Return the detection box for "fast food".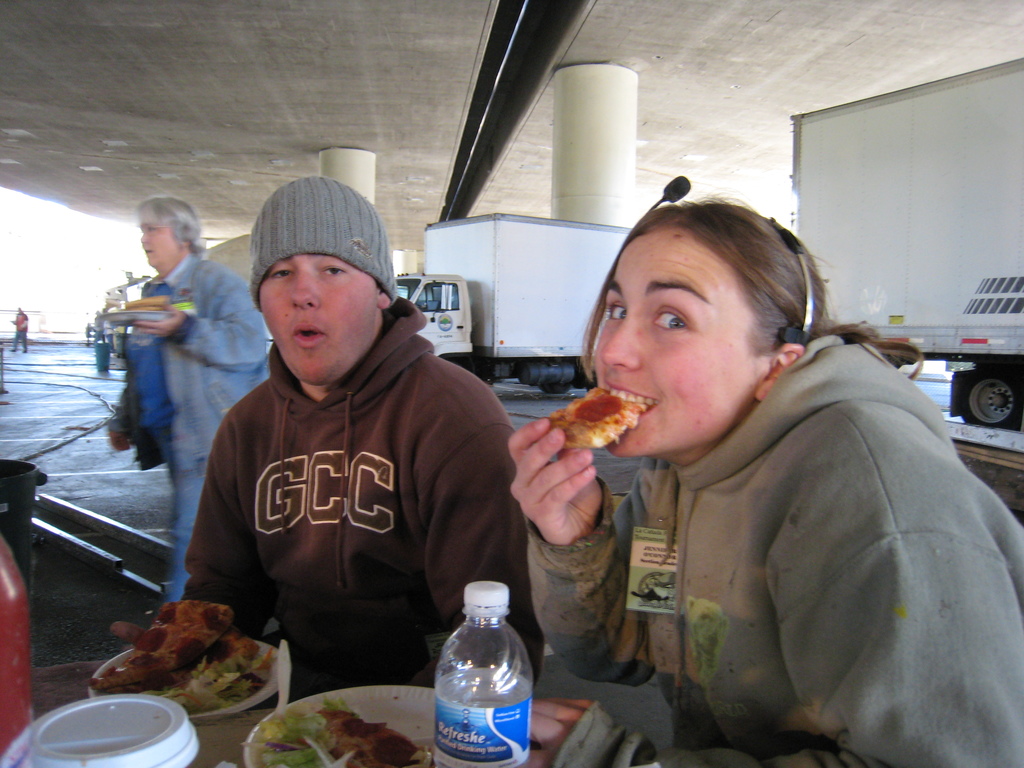
[left=247, top=701, right=424, bottom=767].
